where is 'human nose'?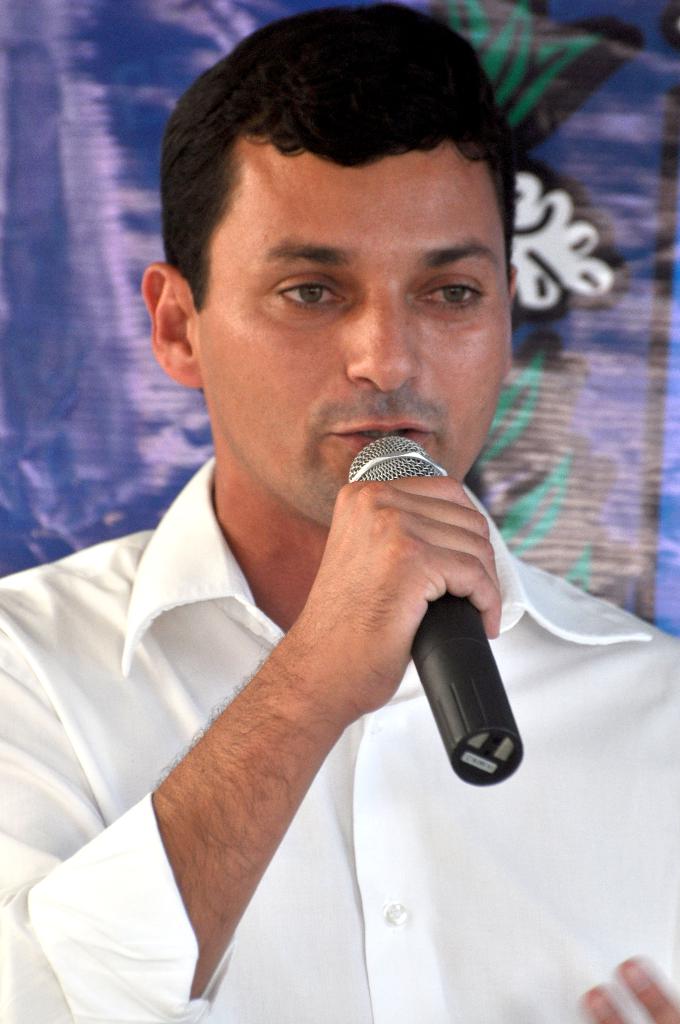
bbox=[348, 283, 421, 391].
